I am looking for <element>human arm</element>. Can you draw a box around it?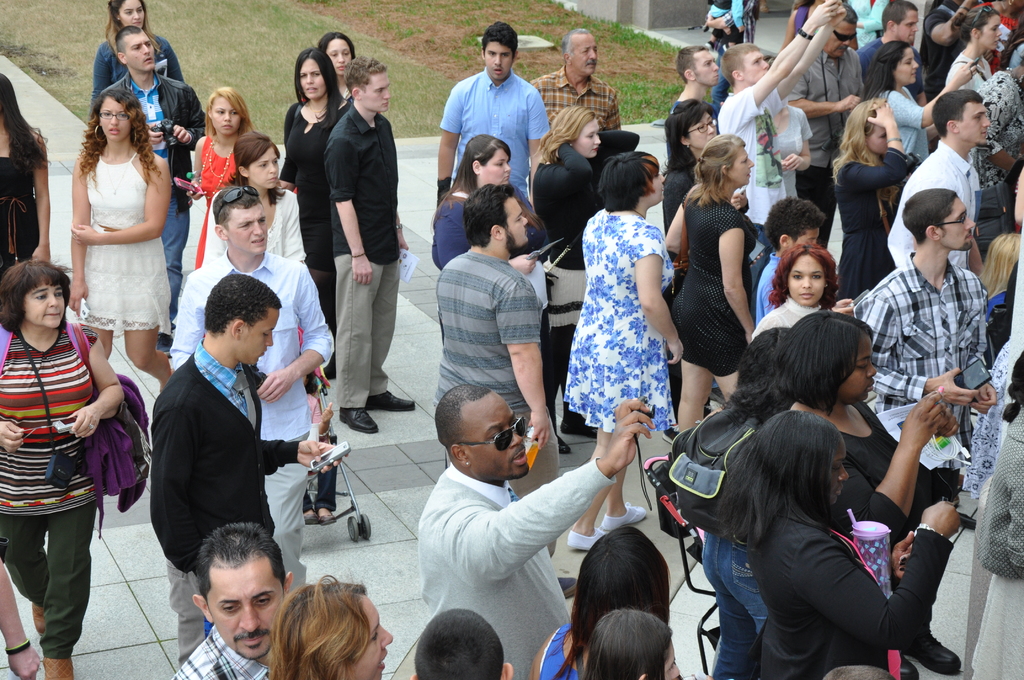
Sure, the bounding box is {"x1": 172, "y1": 83, "x2": 206, "y2": 145}.
